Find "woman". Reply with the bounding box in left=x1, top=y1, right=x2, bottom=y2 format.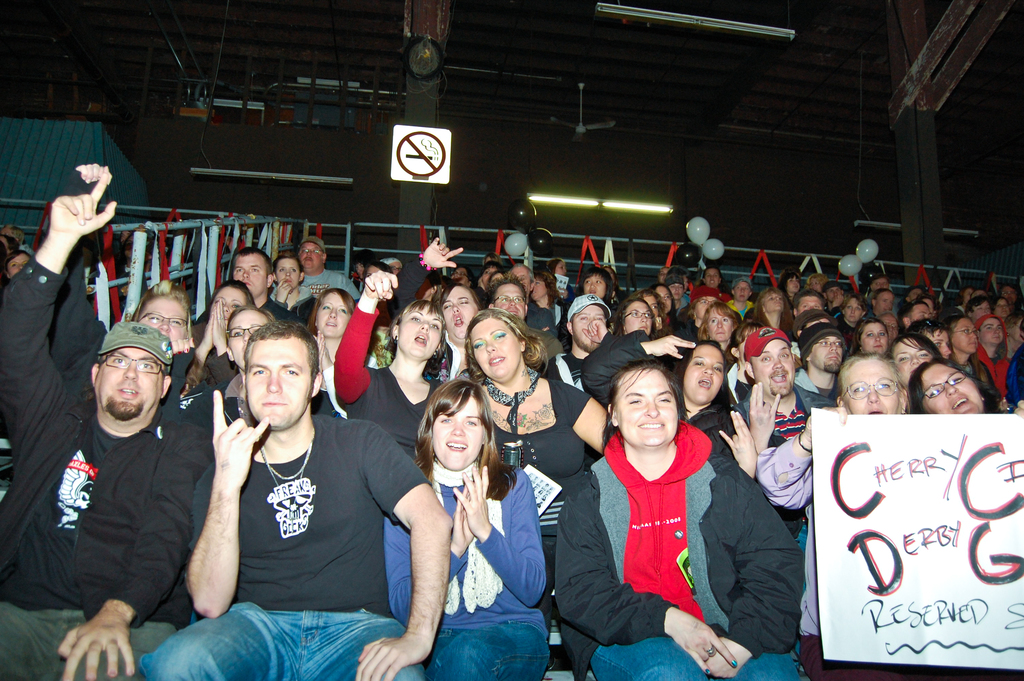
left=573, top=331, right=766, bottom=472.
